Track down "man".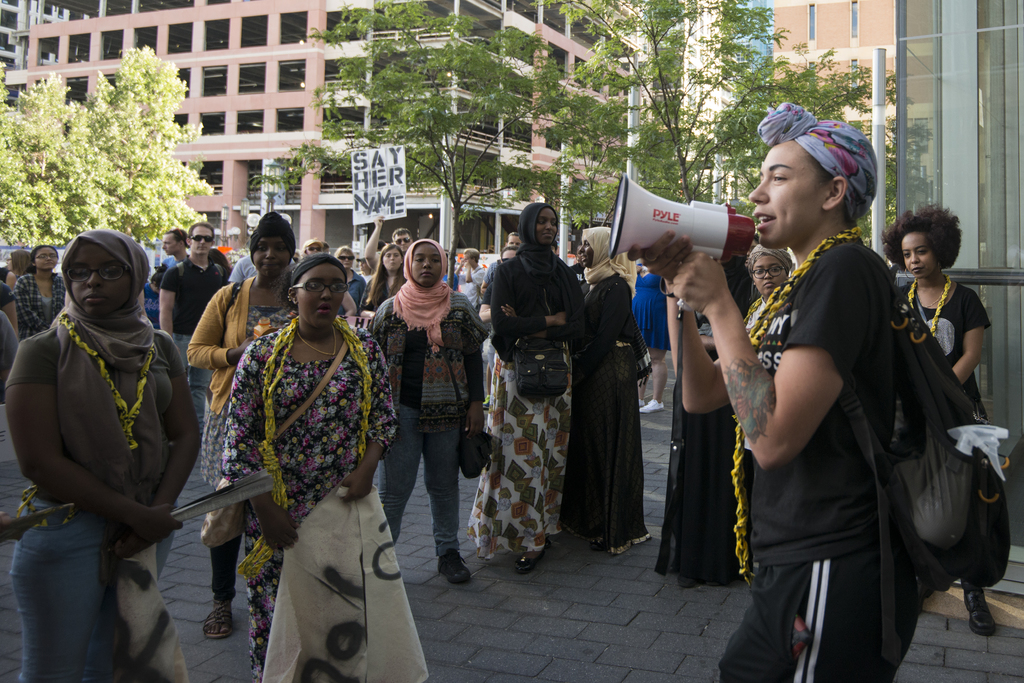
Tracked to crop(160, 225, 223, 434).
